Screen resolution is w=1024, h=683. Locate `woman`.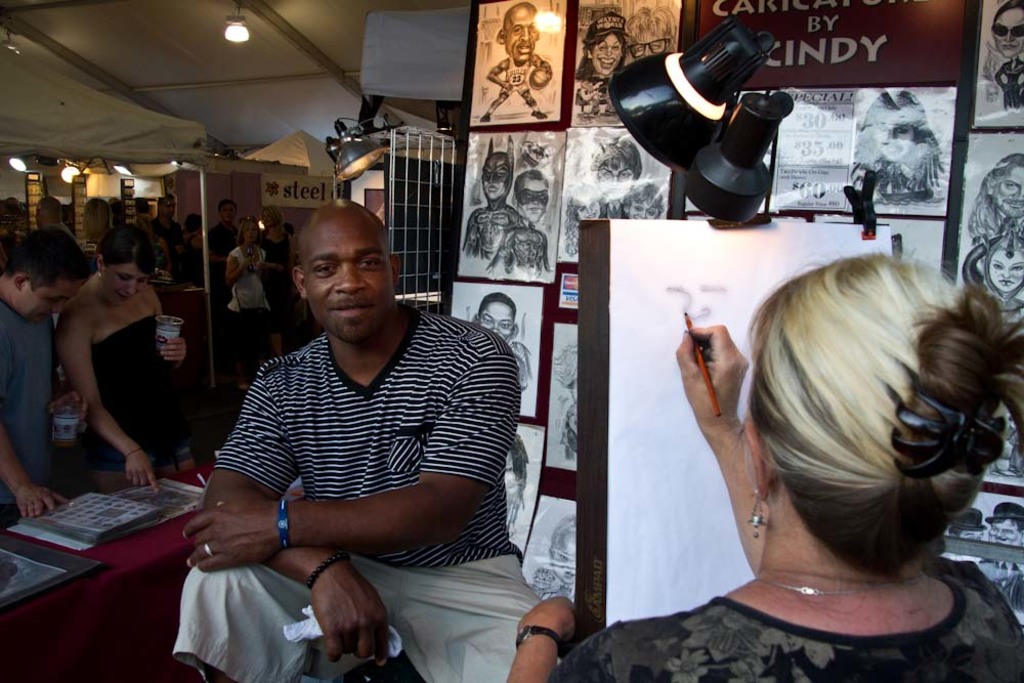
l=562, t=183, r=606, b=257.
